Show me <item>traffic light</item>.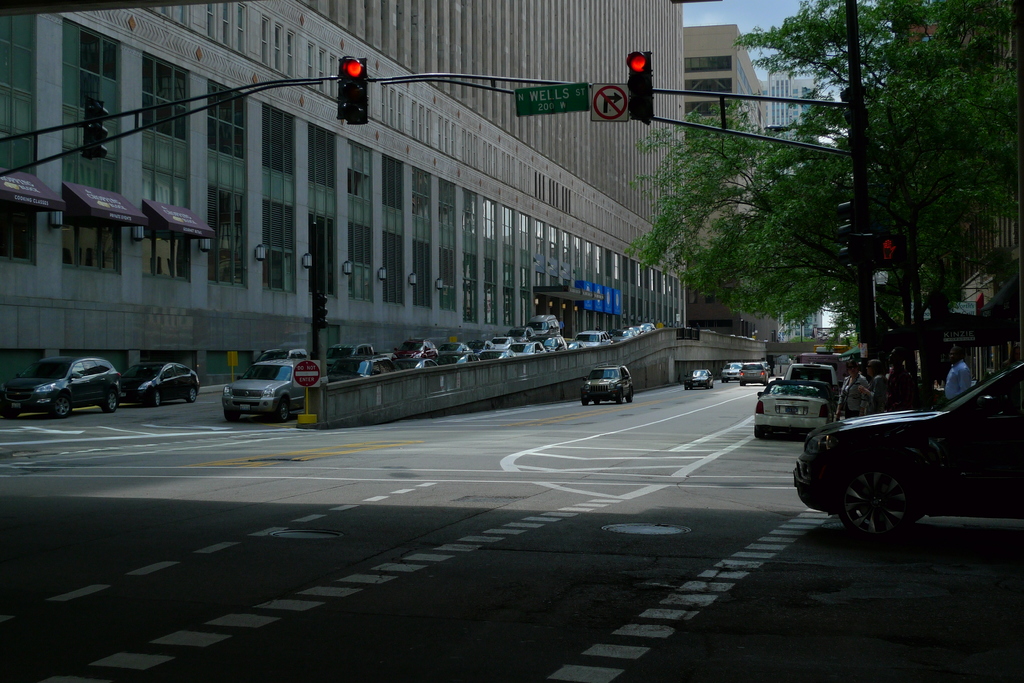
<item>traffic light</item> is here: pyautogui.locateOnScreen(336, 58, 345, 120).
